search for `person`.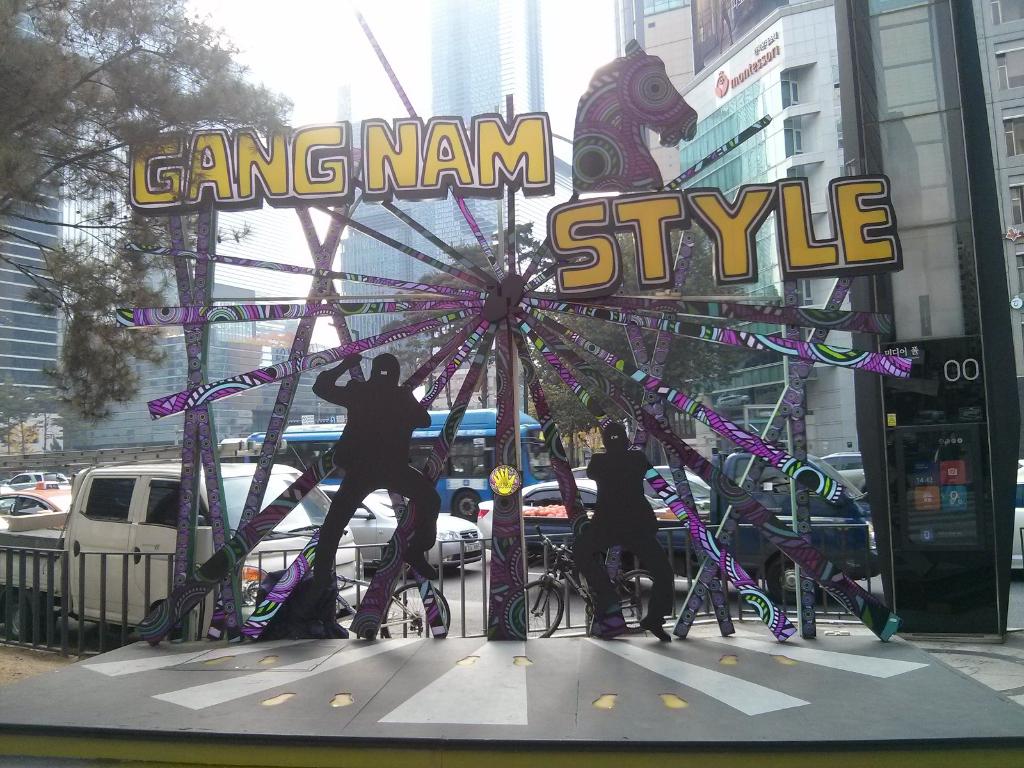
Found at 312:351:442:636.
